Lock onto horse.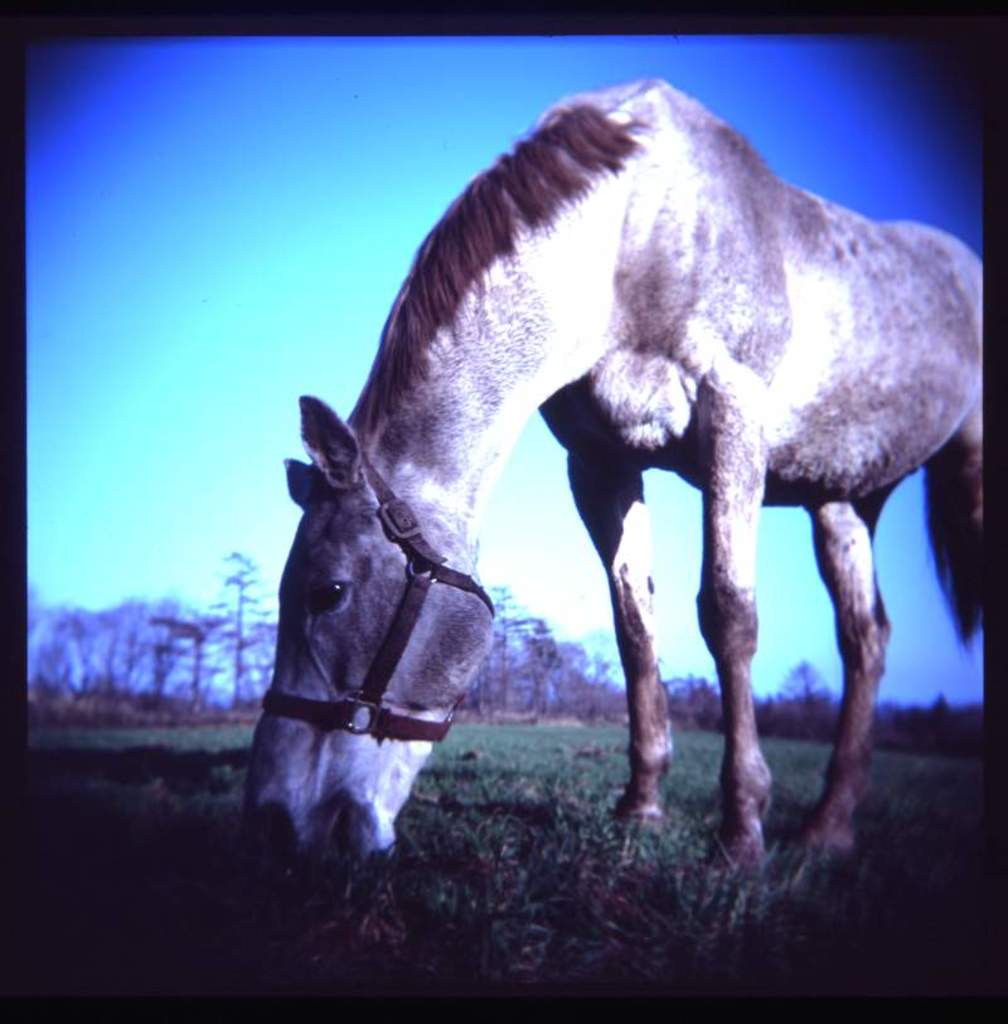
Locked: detection(233, 65, 1000, 859).
